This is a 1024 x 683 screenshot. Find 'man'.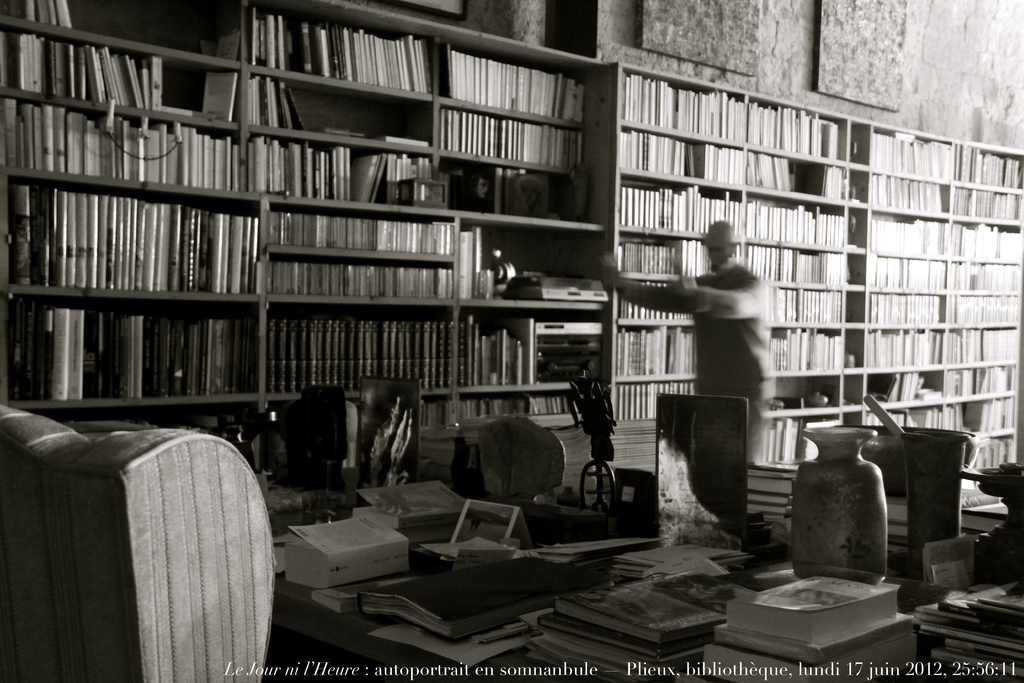
Bounding box: Rect(596, 222, 783, 465).
